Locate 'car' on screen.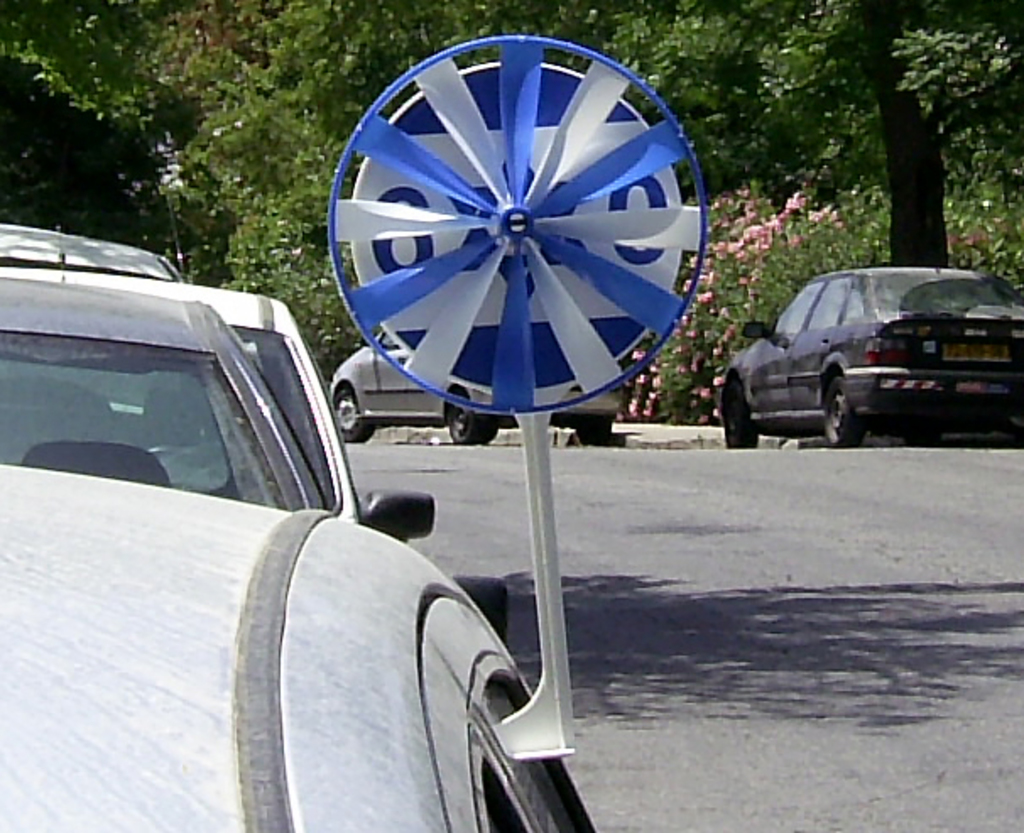
On screen at locate(331, 331, 632, 439).
